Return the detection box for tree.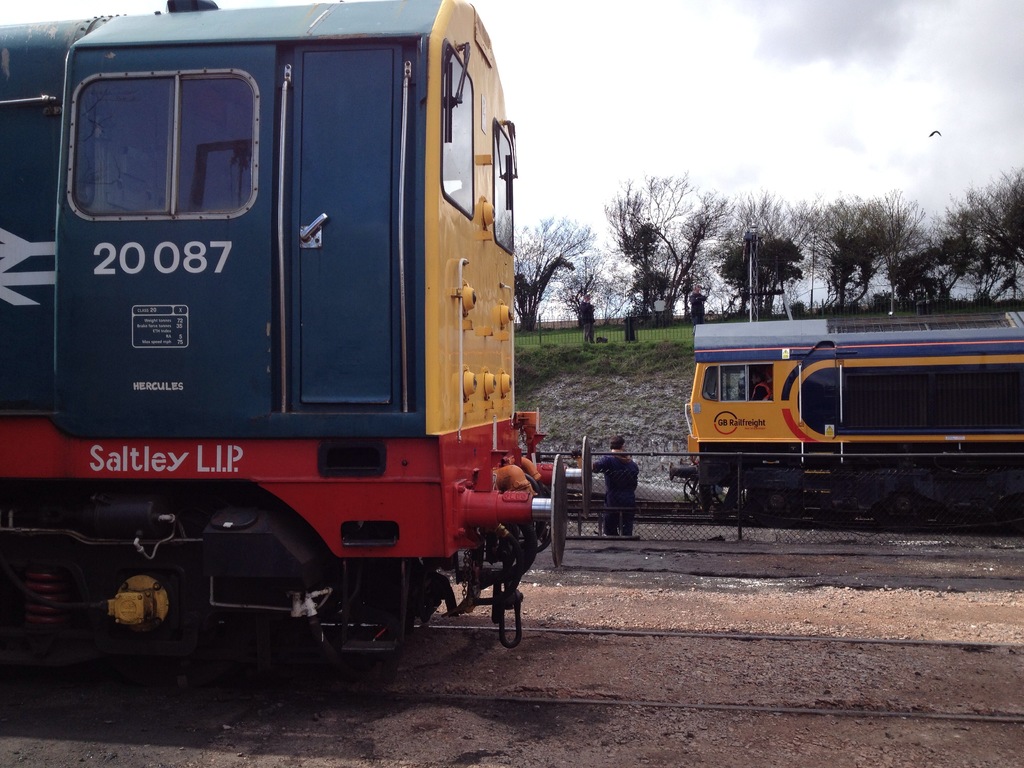
detection(799, 187, 909, 311).
